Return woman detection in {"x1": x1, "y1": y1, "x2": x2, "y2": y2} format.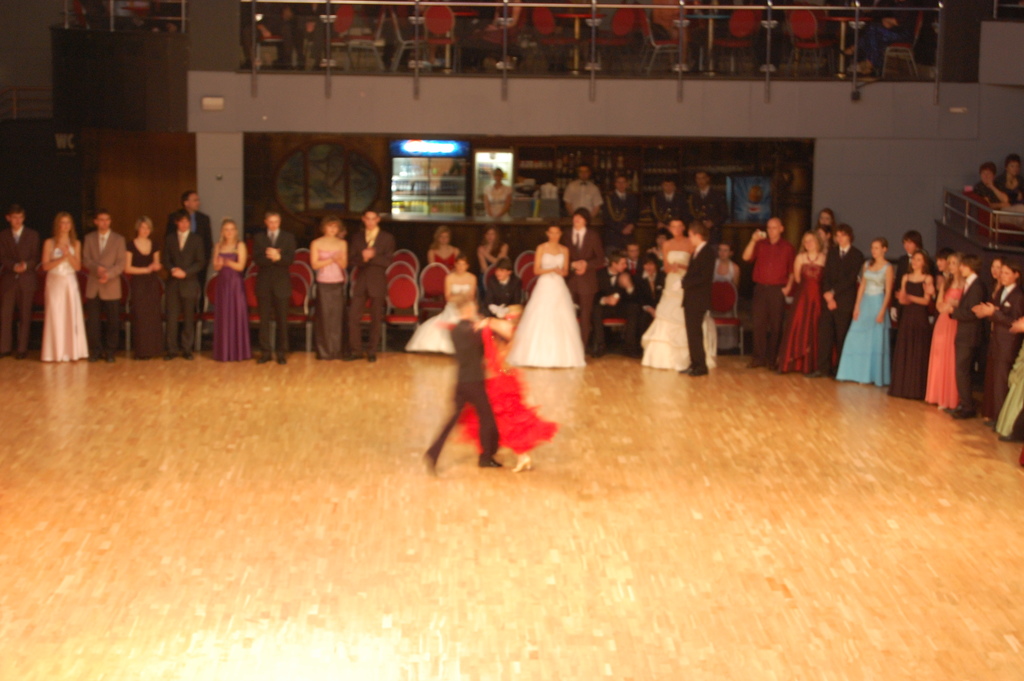
{"x1": 203, "y1": 218, "x2": 253, "y2": 361}.
